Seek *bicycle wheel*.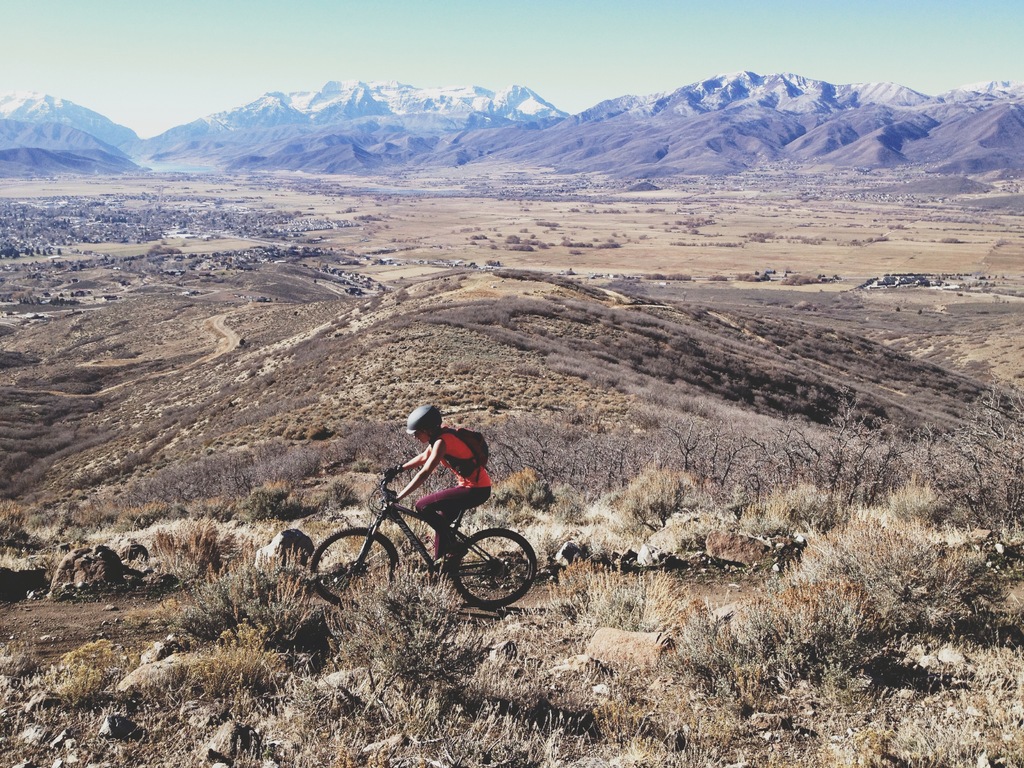
{"x1": 308, "y1": 534, "x2": 402, "y2": 610}.
